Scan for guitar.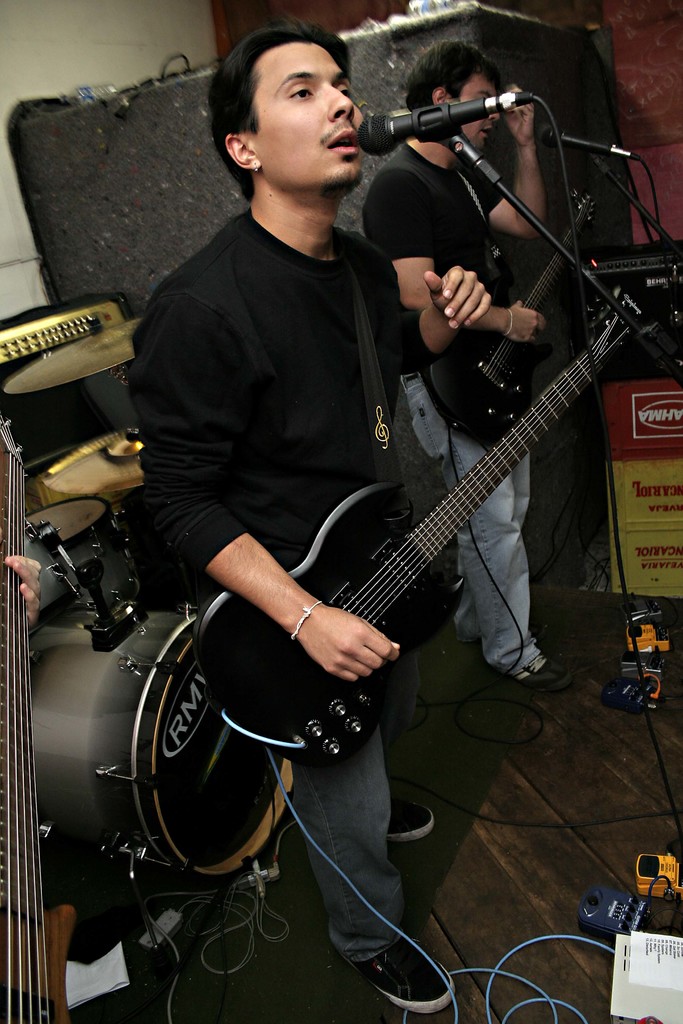
Scan result: rect(231, 352, 595, 777).
